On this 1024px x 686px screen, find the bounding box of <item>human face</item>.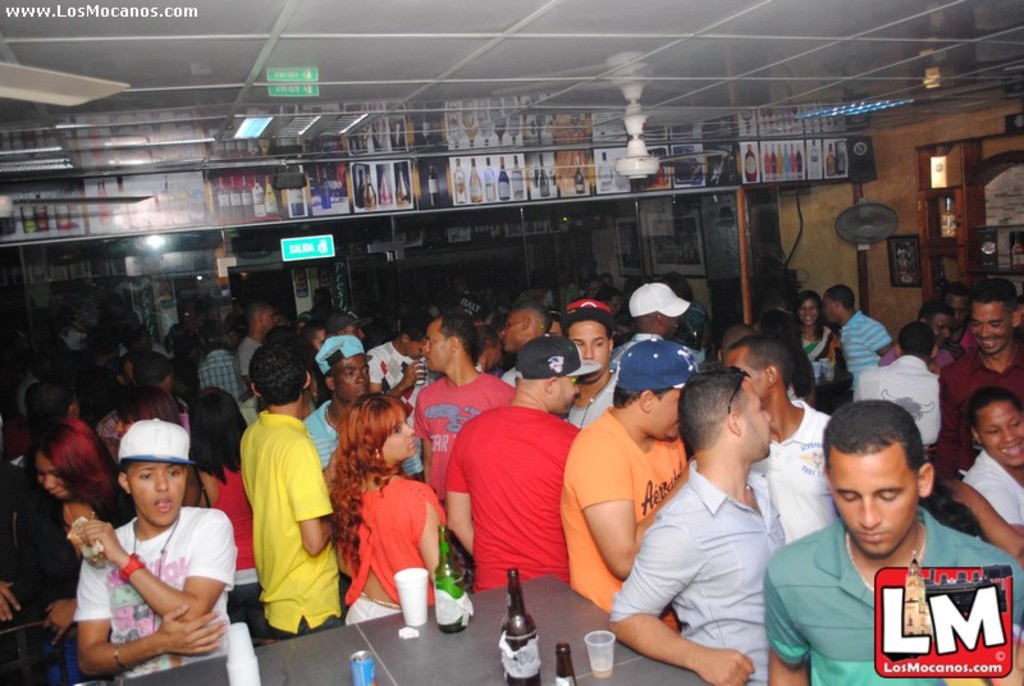
Bounding box: 486, 342, 500, 370.
